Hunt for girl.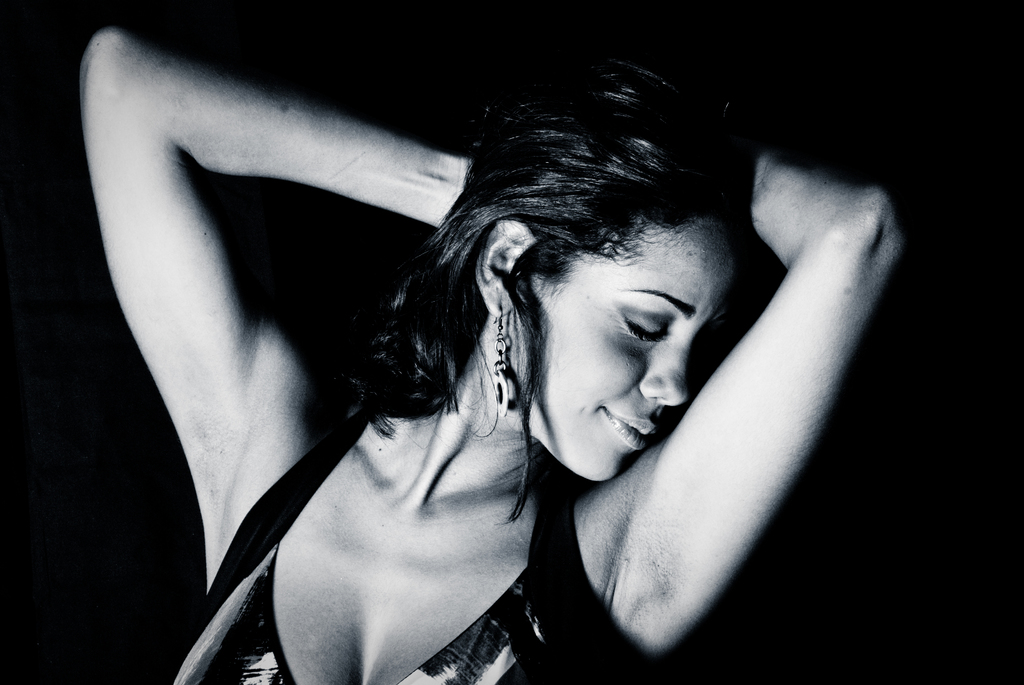
Hunted down at BBox(75, 25, 909, 684).
